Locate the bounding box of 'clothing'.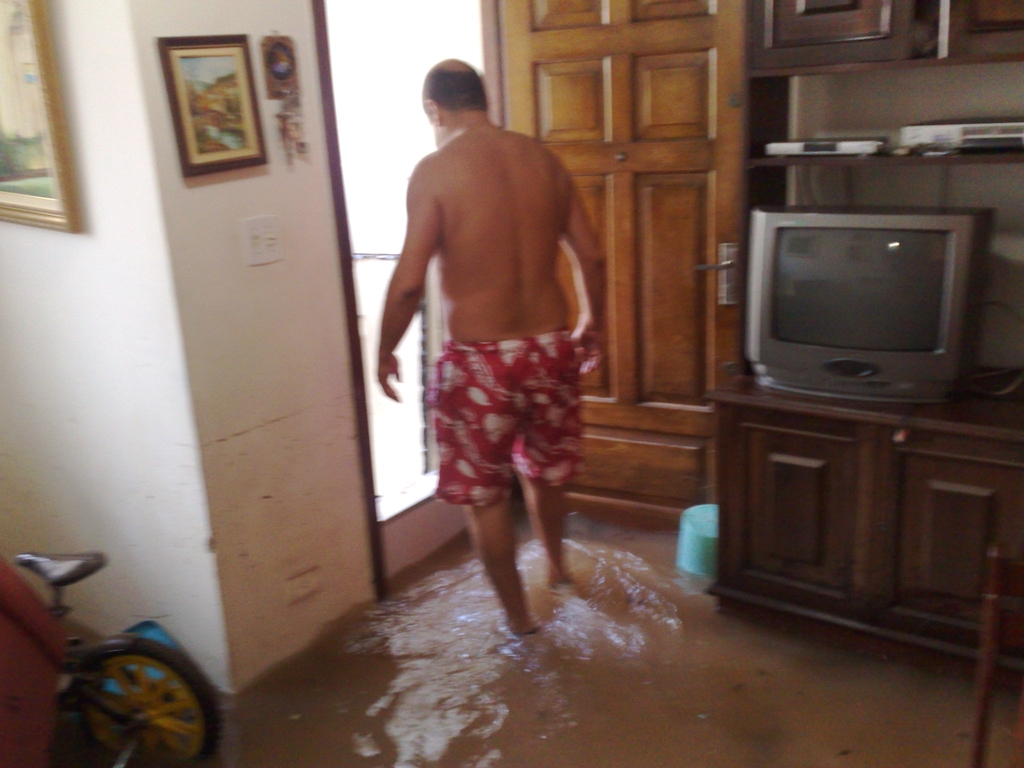
Bounding box: [left=0, top=556, right=61, bottom=767].
